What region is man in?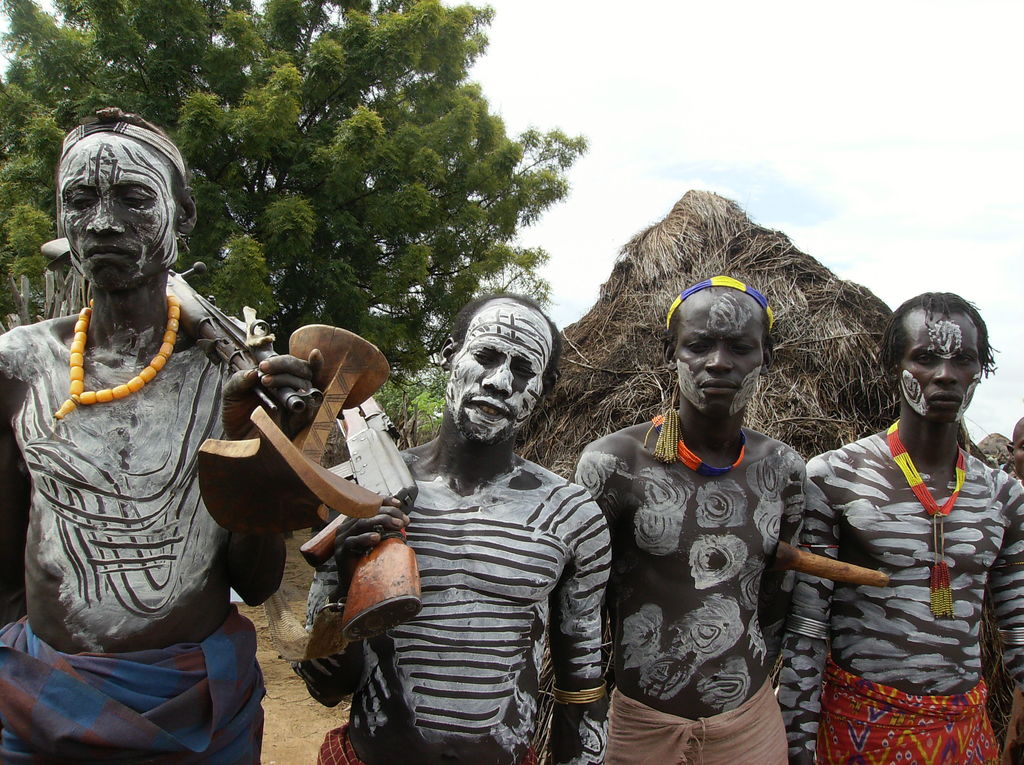
x1=295 y1=291 x2=616 y2=764.
